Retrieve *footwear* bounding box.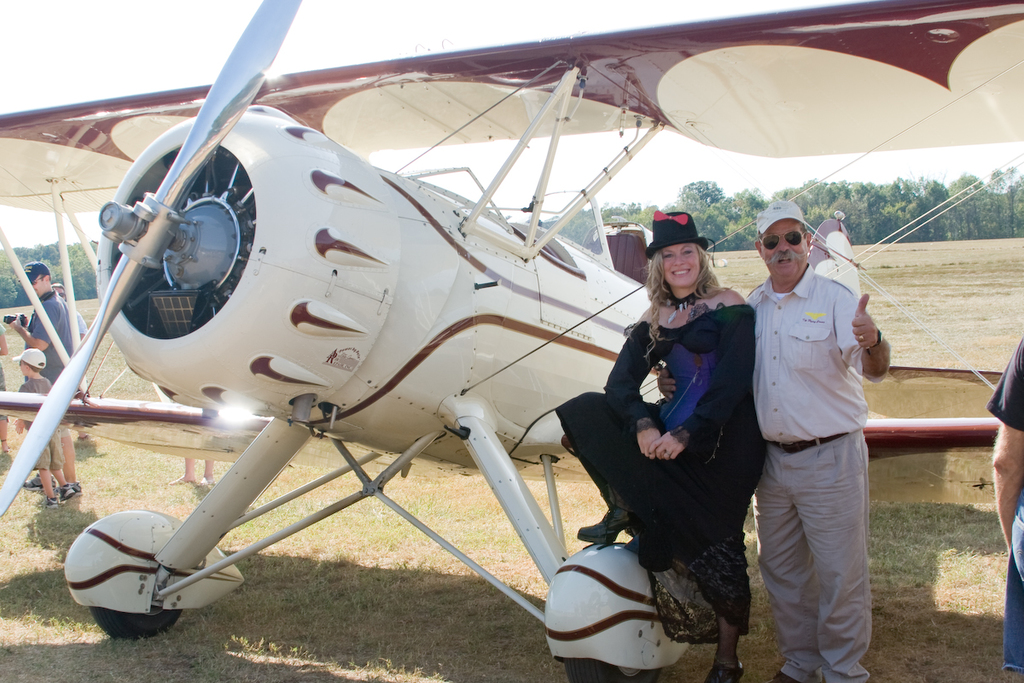
Bounding box: (left=202, top=475, right=220, bottom=487).
